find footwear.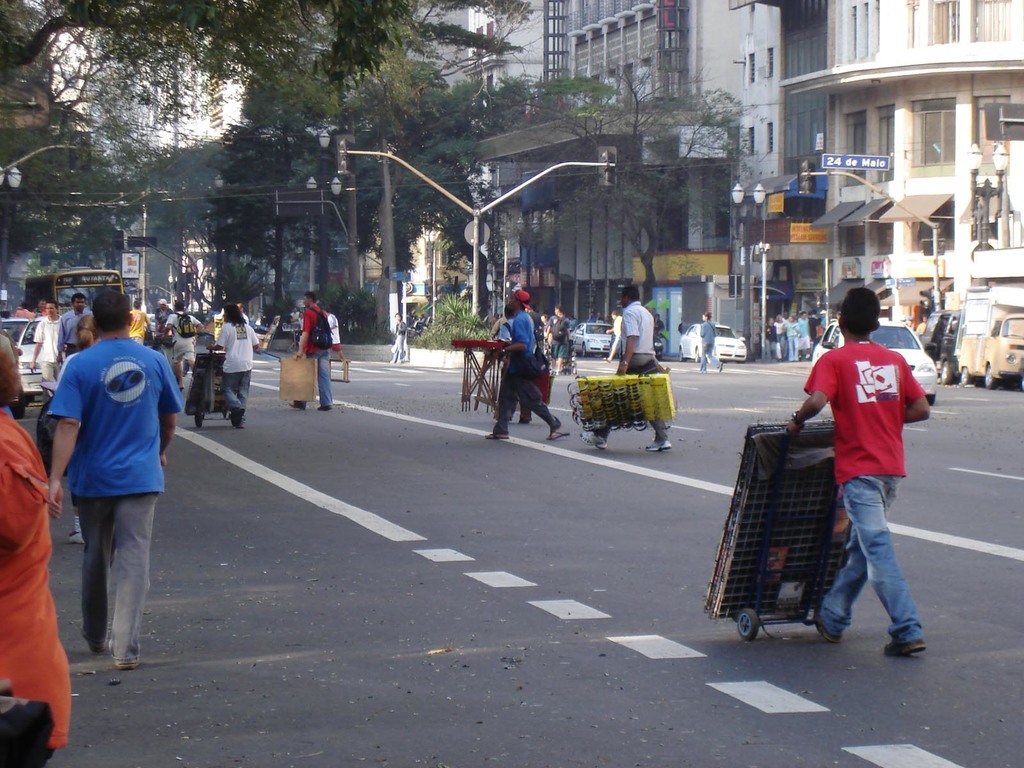
(113,659,139,669).
